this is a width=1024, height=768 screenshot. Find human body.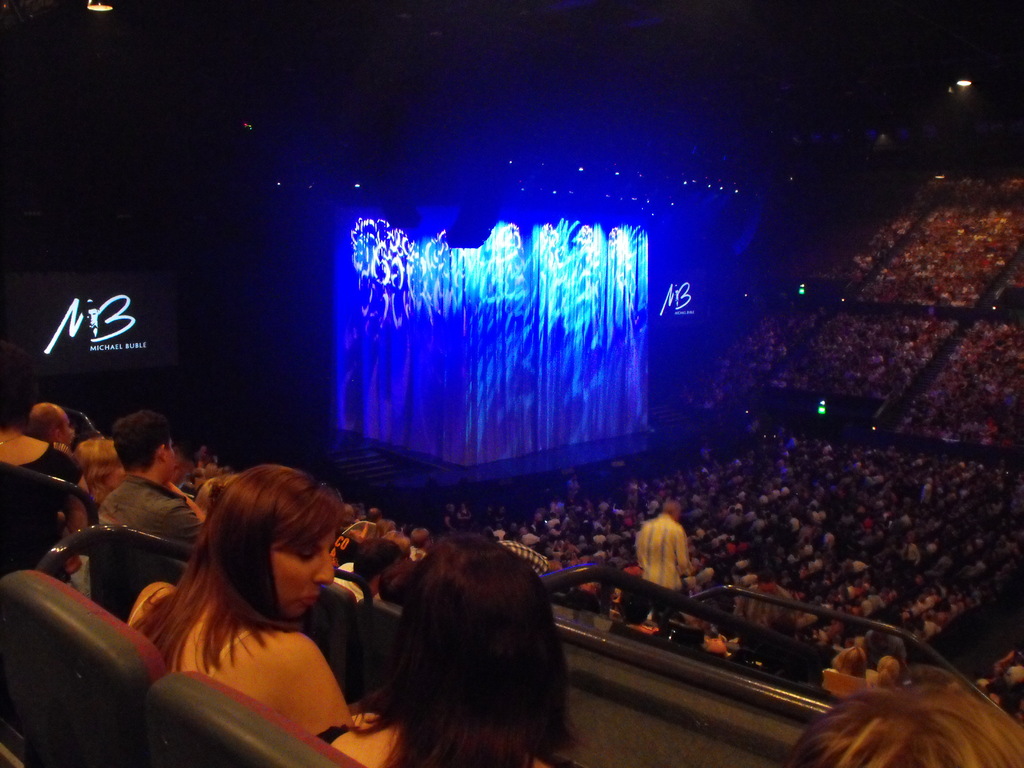
Bounding box: [630,506,713,630].
